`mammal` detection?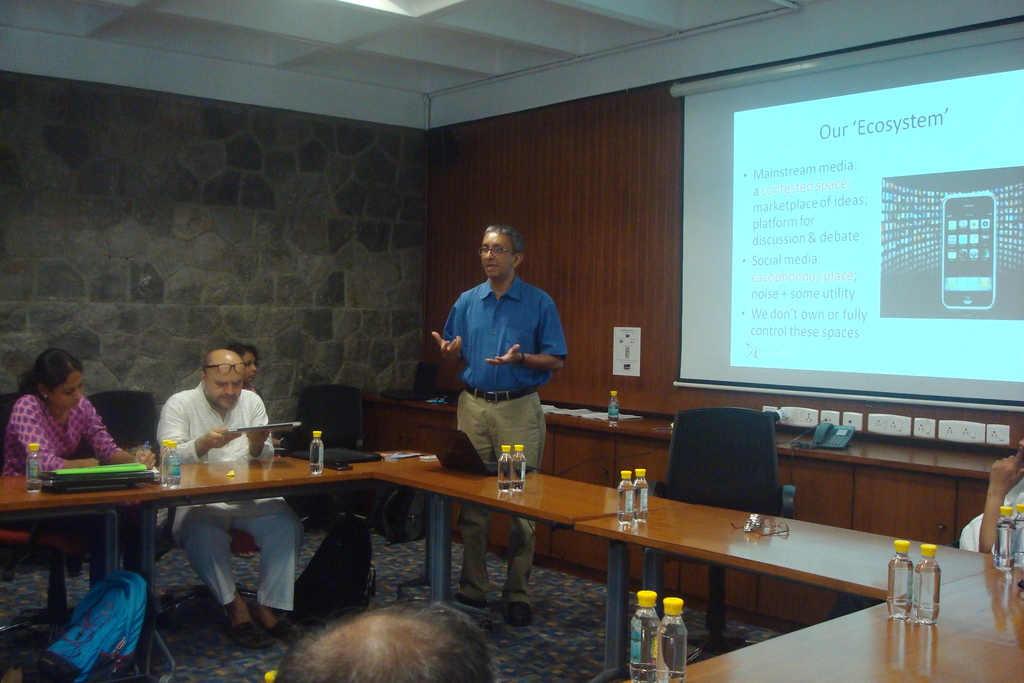
6:345:161:583
